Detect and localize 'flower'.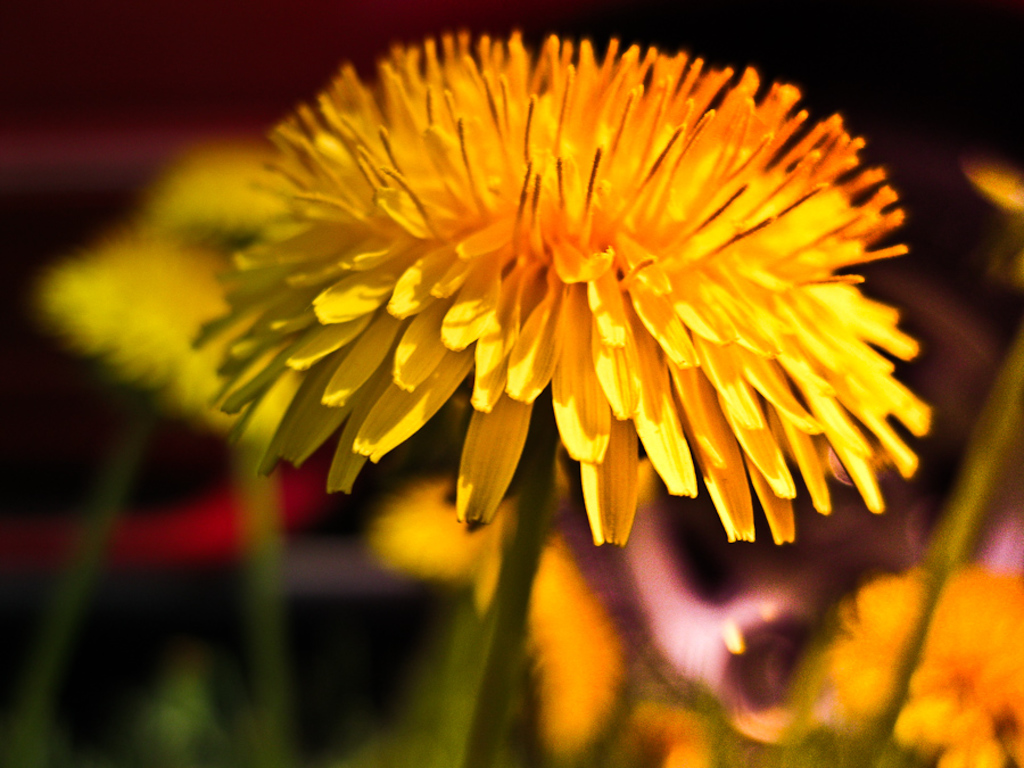
Localized at l=887, t=560, r=1023, b=767.
